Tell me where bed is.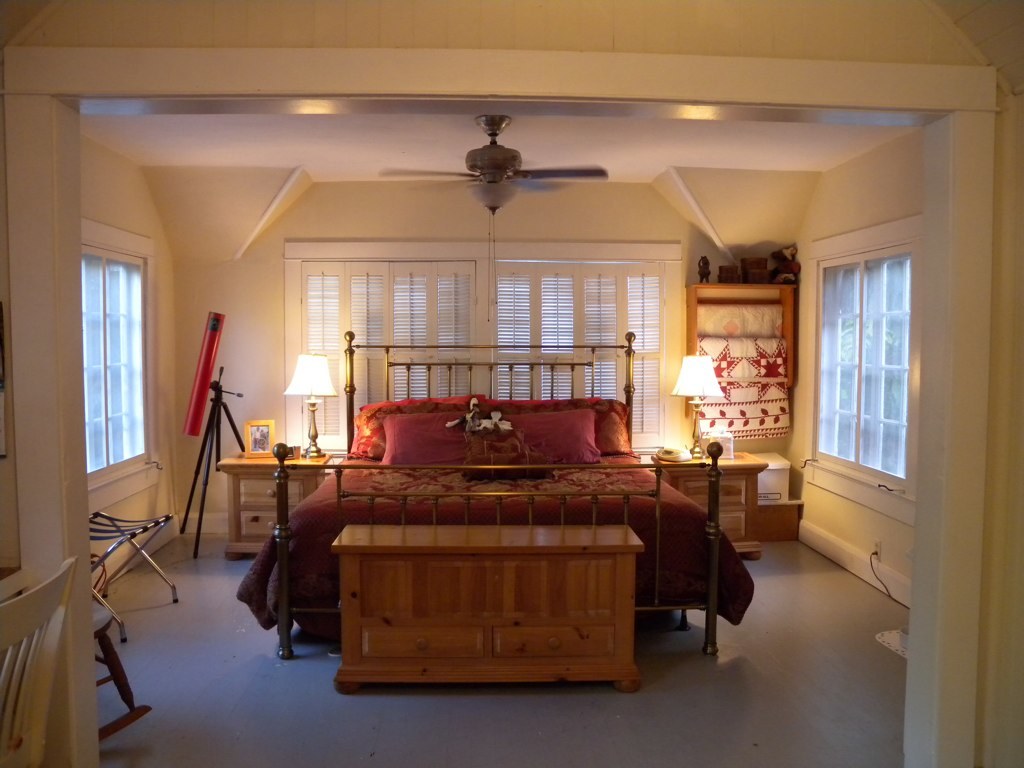
bed is at 234:328:758:654.
